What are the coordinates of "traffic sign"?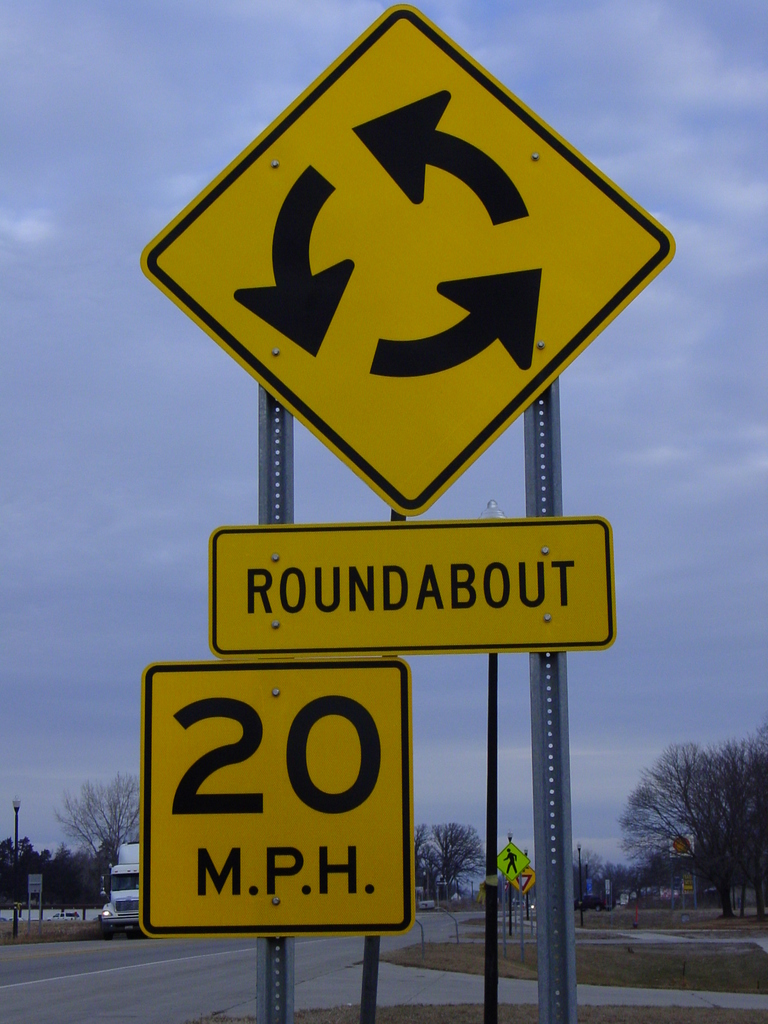
{"left": 212, "top": 520, "right": 625, "bottom": 659}.
